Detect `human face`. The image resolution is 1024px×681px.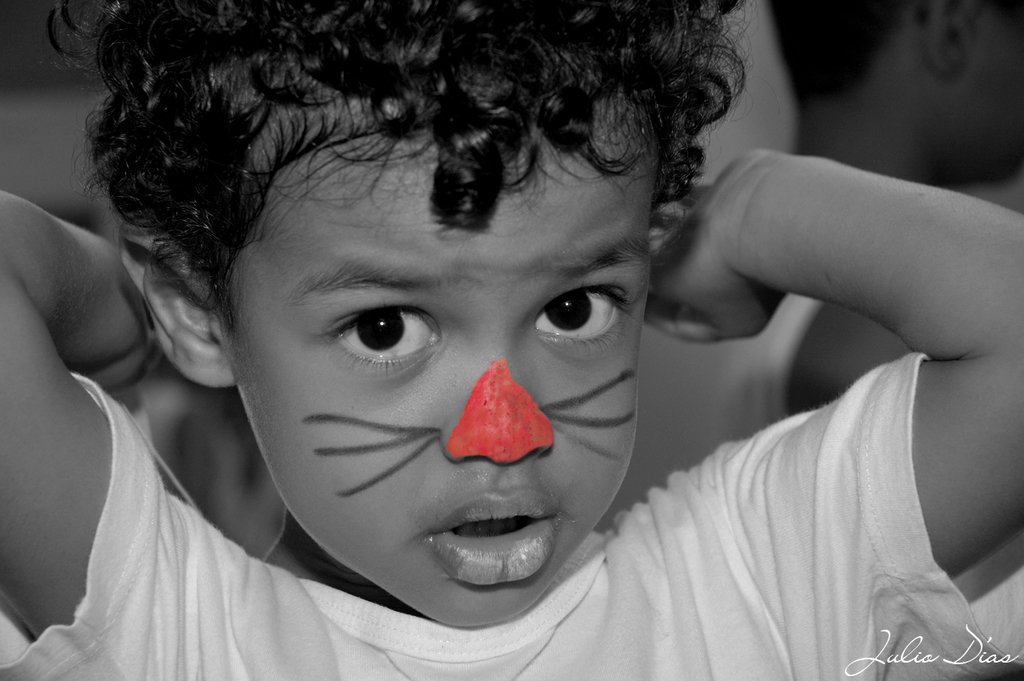
(left=962, top=0, right=1023, bottom=179).
